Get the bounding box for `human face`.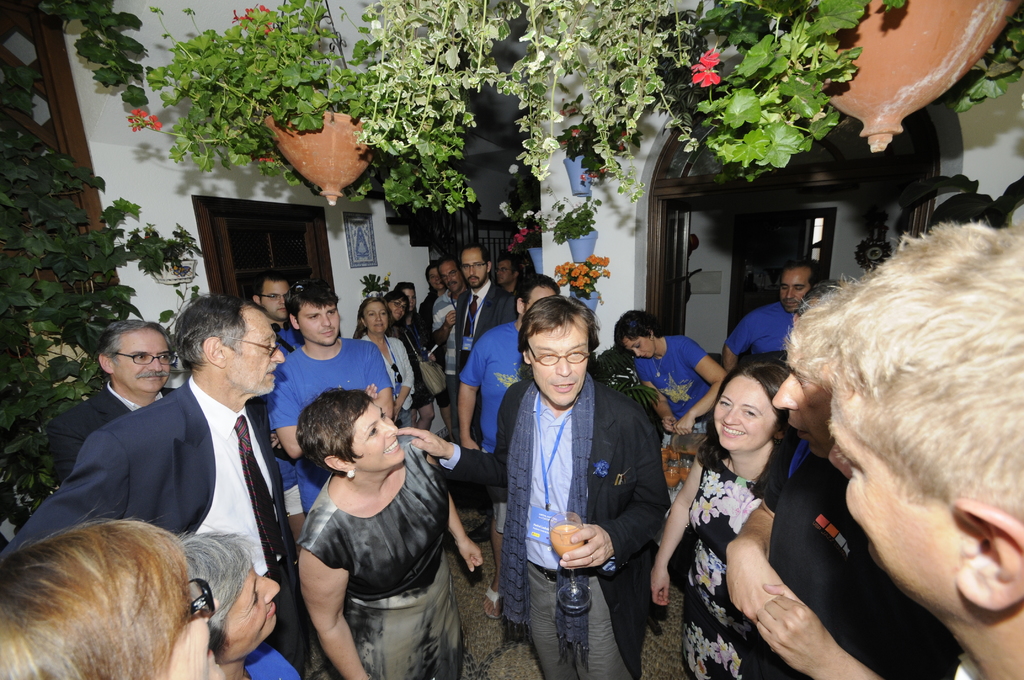
bbox=[385, 292, 410, 321].
